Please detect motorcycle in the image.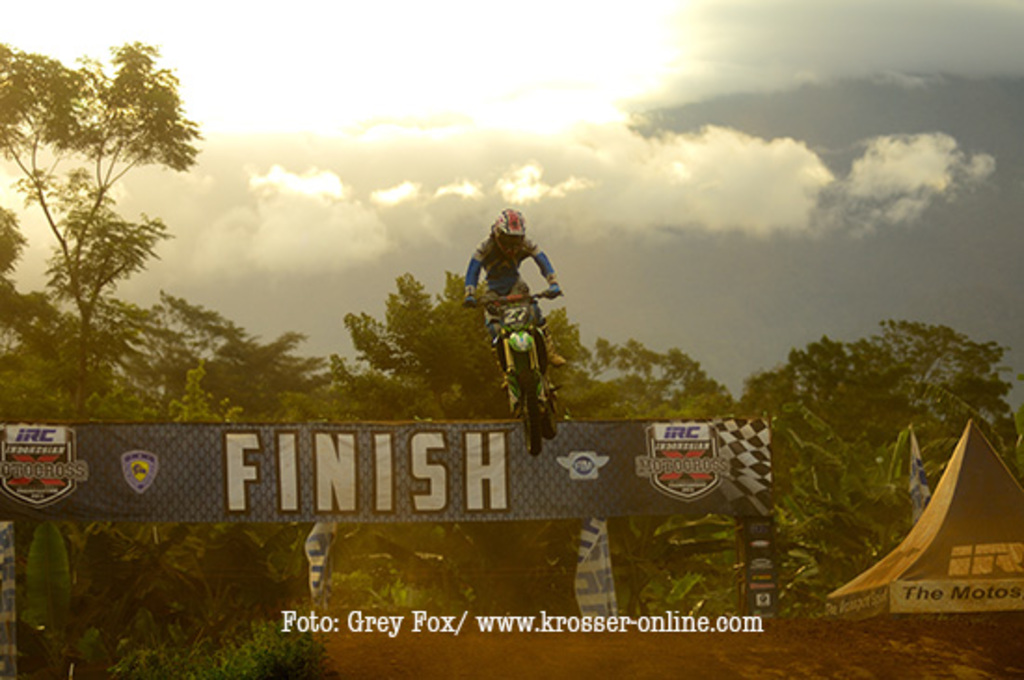
locate(460, 278, 579, 443).
